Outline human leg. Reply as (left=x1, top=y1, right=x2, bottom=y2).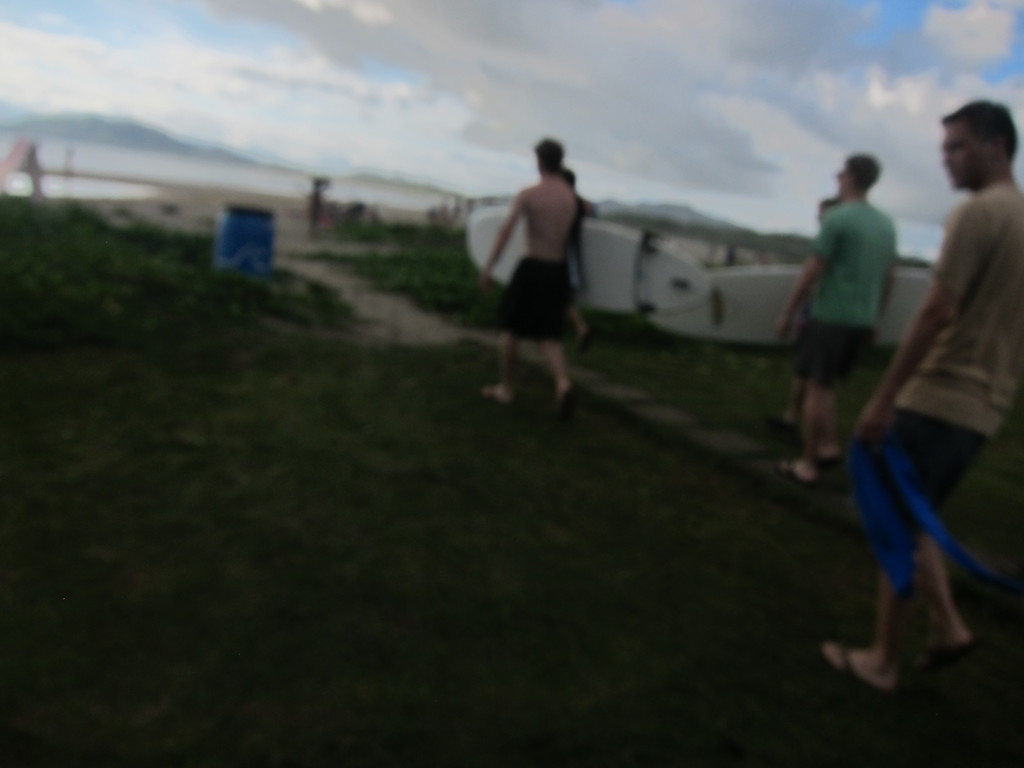
(left=539, top=337, right=571, bottom=421).
